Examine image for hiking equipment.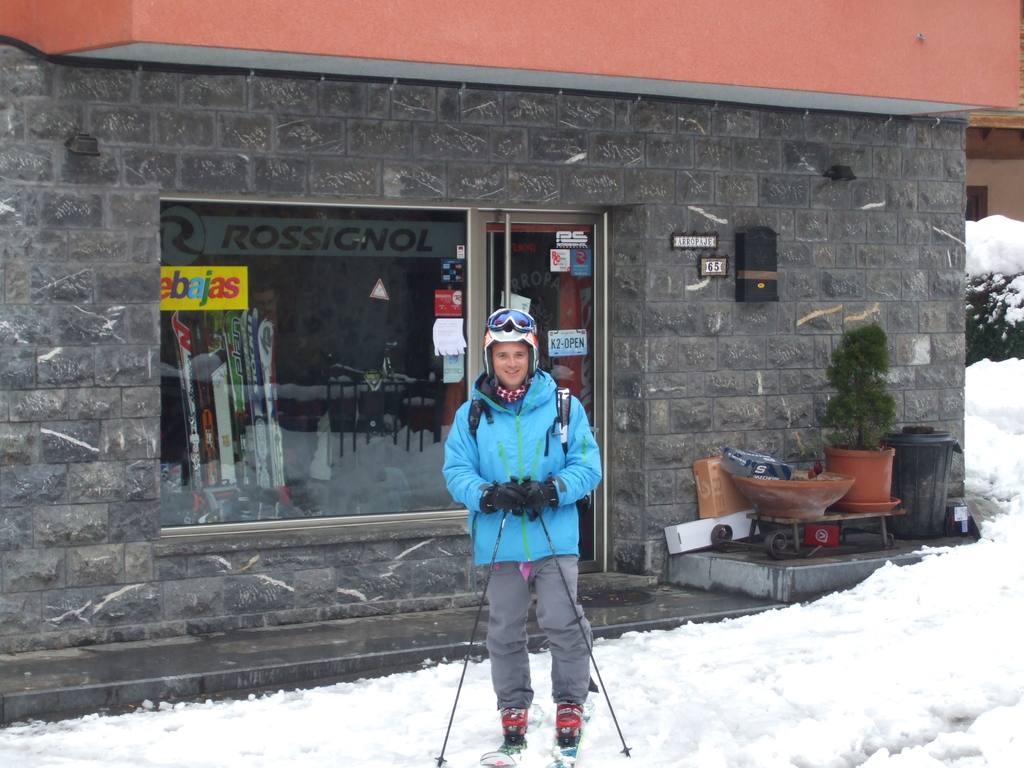
Examination result: [left=520, top=469, right=630, bottom=758].
